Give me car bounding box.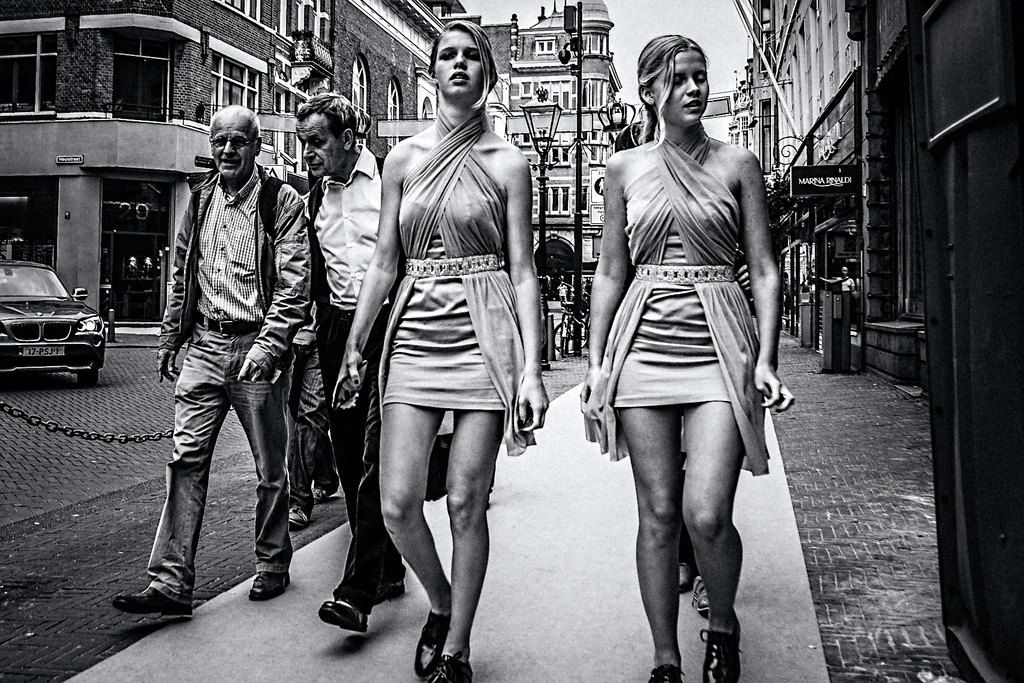
x1=3, y1=259, x2=106, y2=389.
